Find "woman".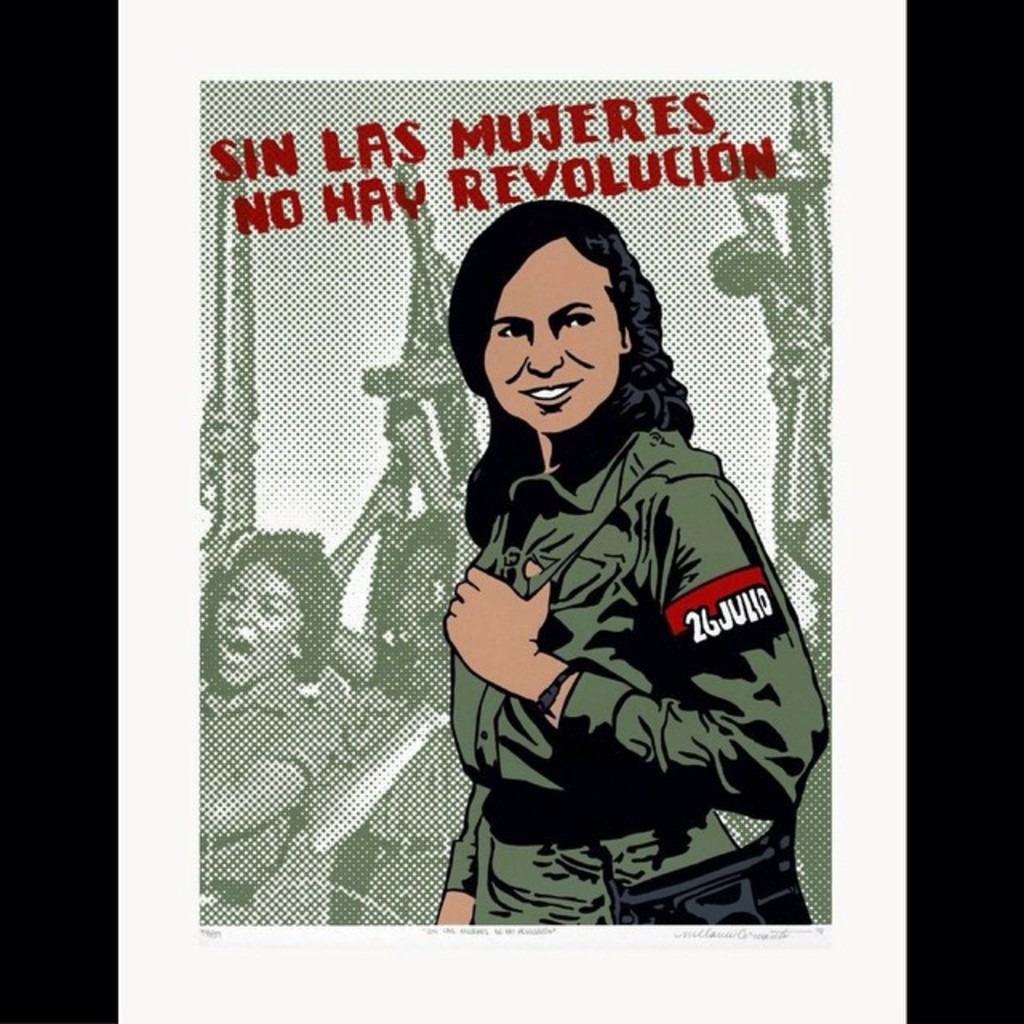
[413,155,822,946].
